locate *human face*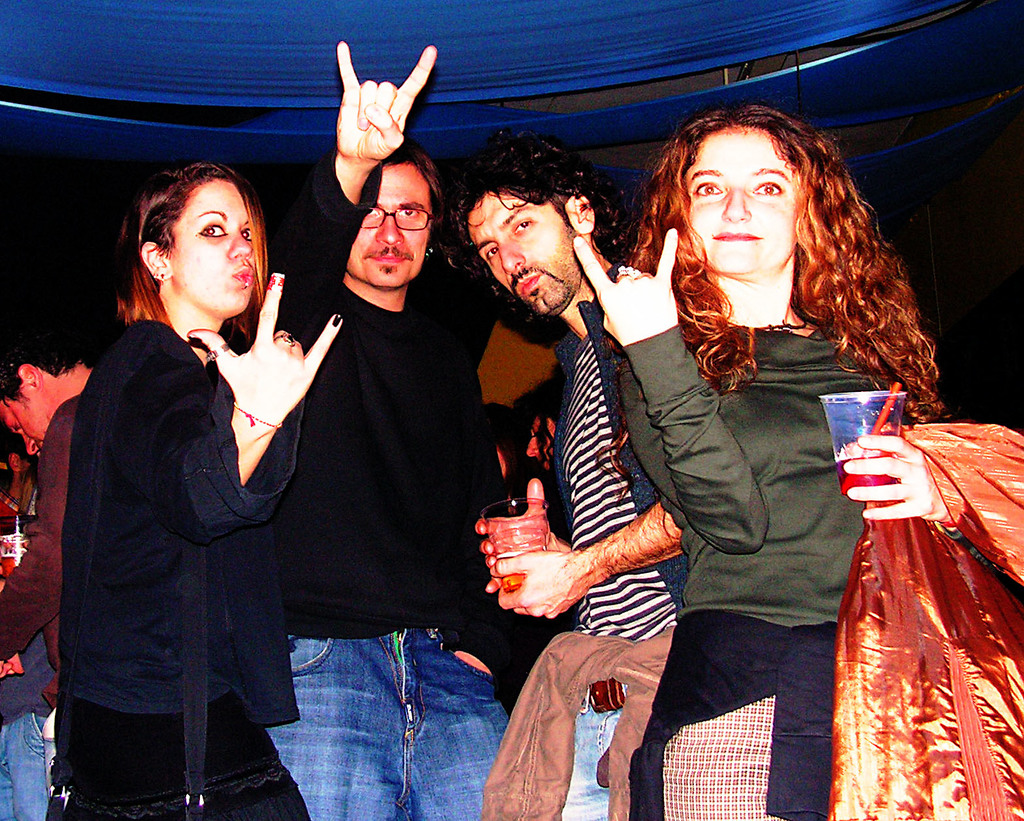
<region>687, 122, 798, 280</region>
